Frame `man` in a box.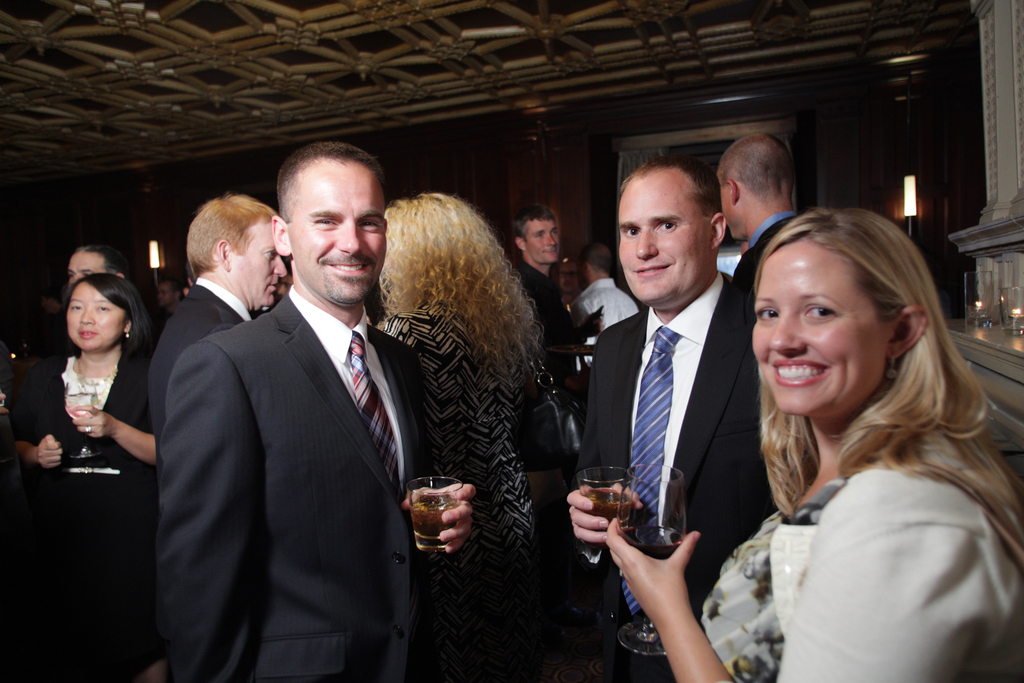
x1=513 y1=206 x2=604 y2=382.
